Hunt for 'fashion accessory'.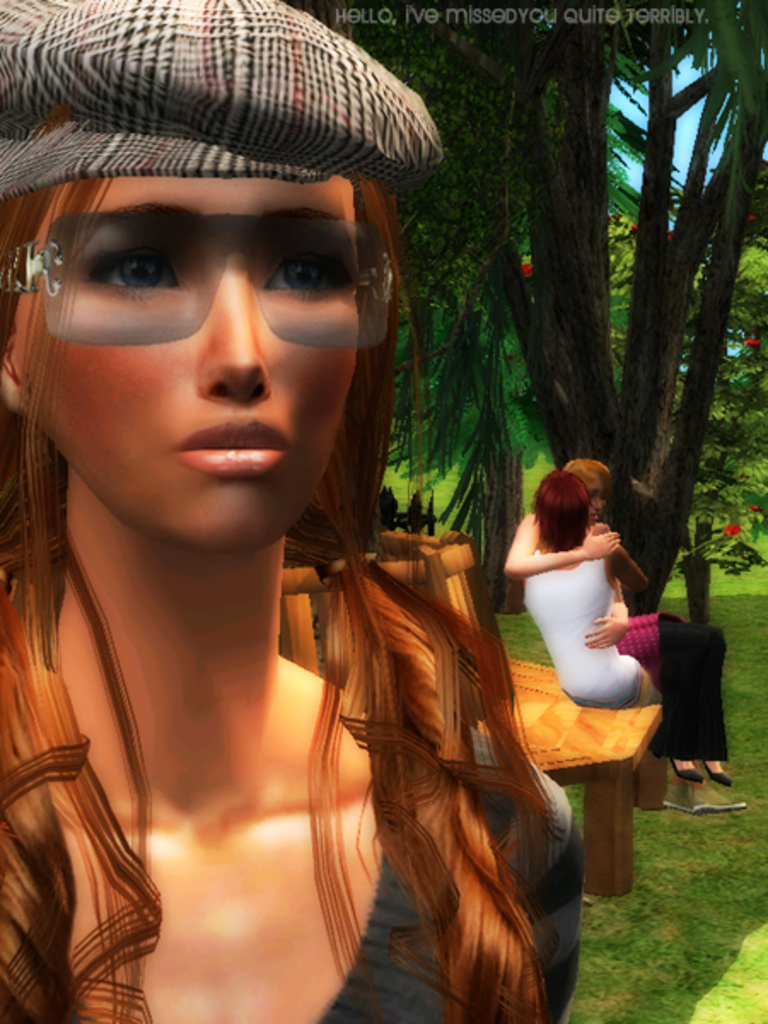
Hunted down at <region>0, 0, 449, 196</region>.
